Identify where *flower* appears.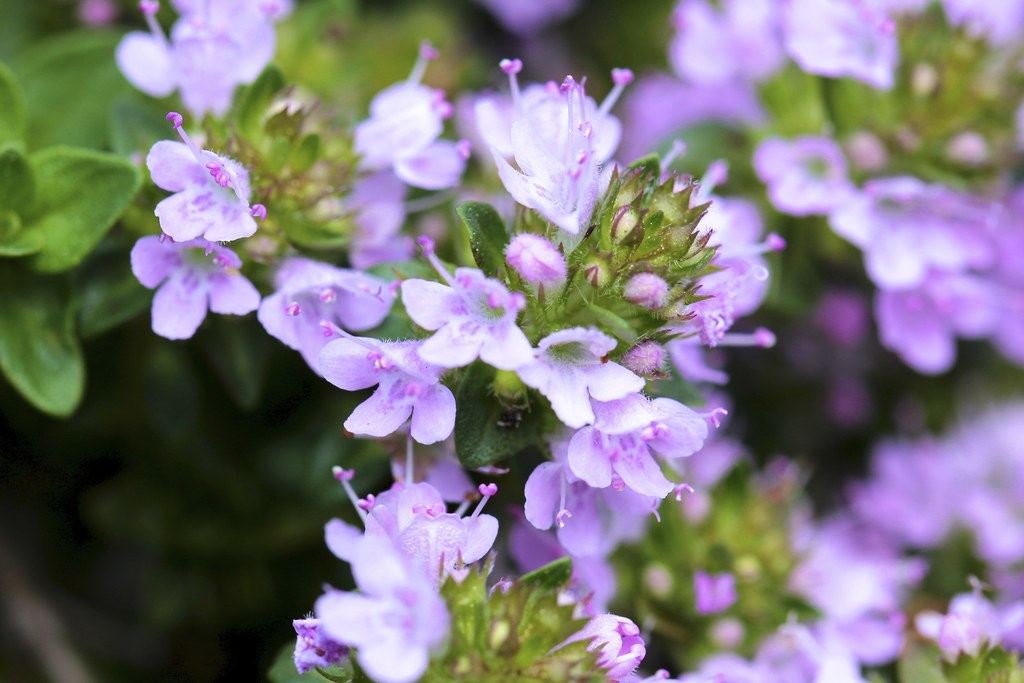
Appears at select_region(396, 232, 531, 378).
